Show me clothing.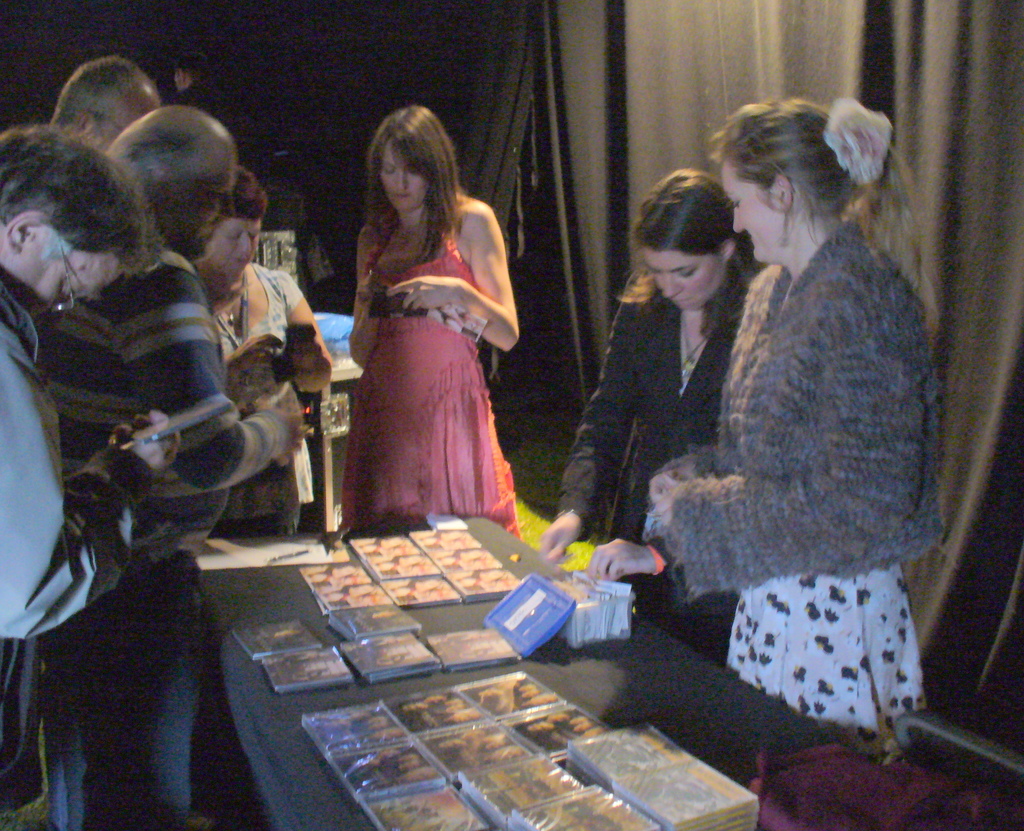
clothing is here: 214,250,304,540.
